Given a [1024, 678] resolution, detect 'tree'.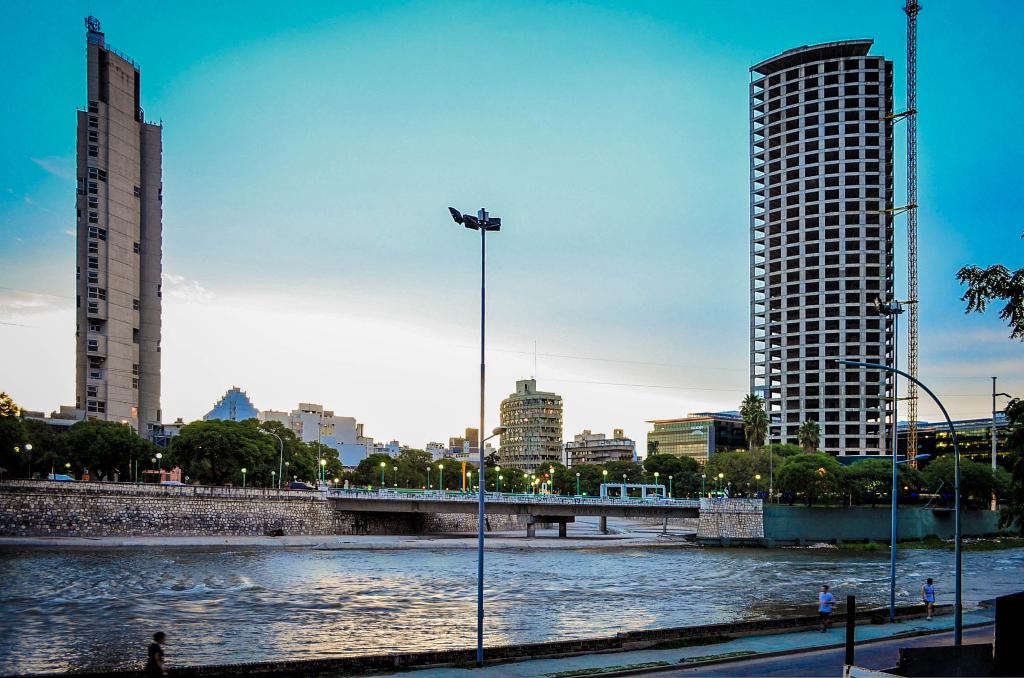
[left=993, top=396, right=1023, bottom=531].
